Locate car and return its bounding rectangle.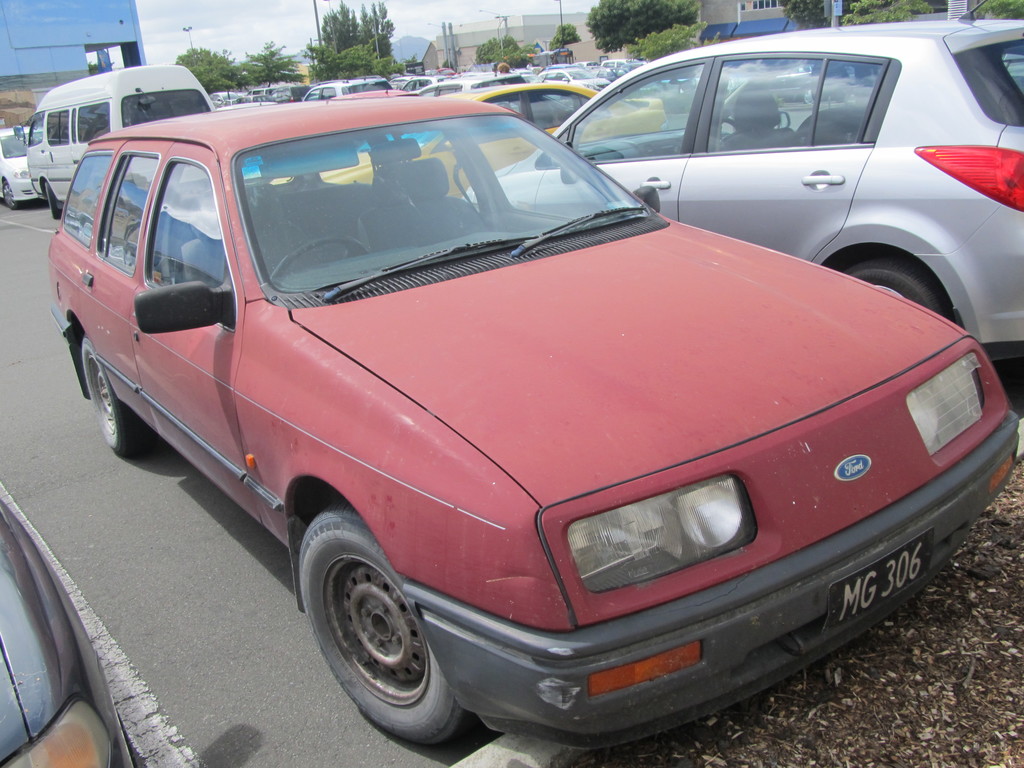
x1=42, y1=97, x2=996, y2=747.
